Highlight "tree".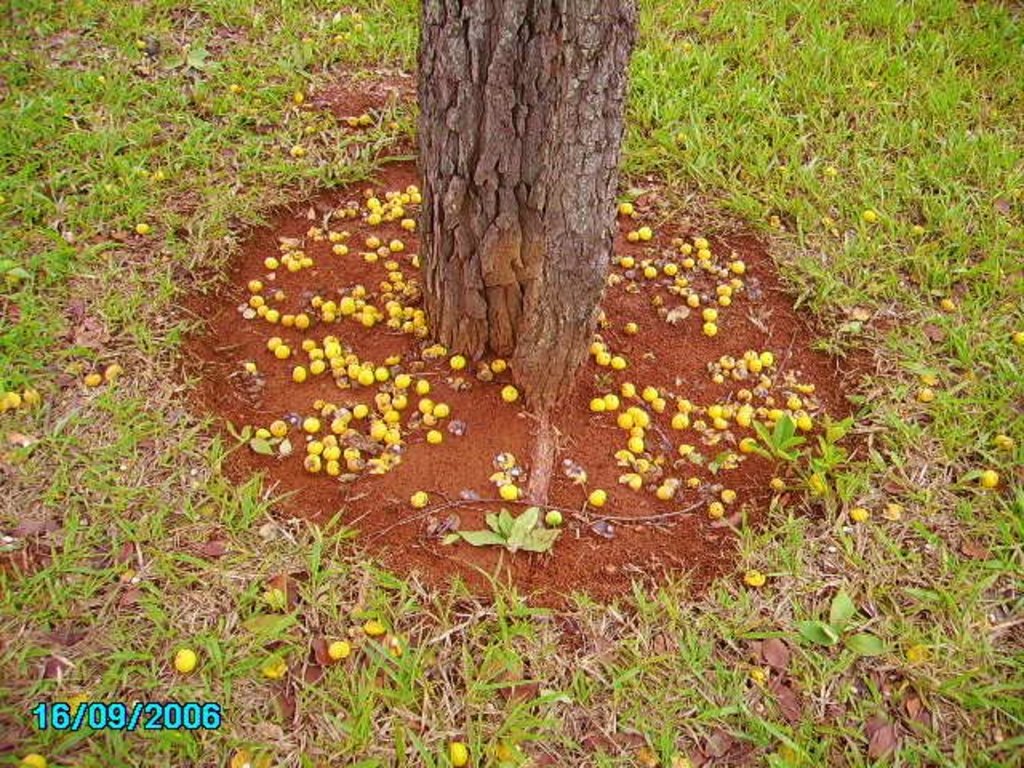
Highlighted region: <region>307, 0, 699, 454</region>.
